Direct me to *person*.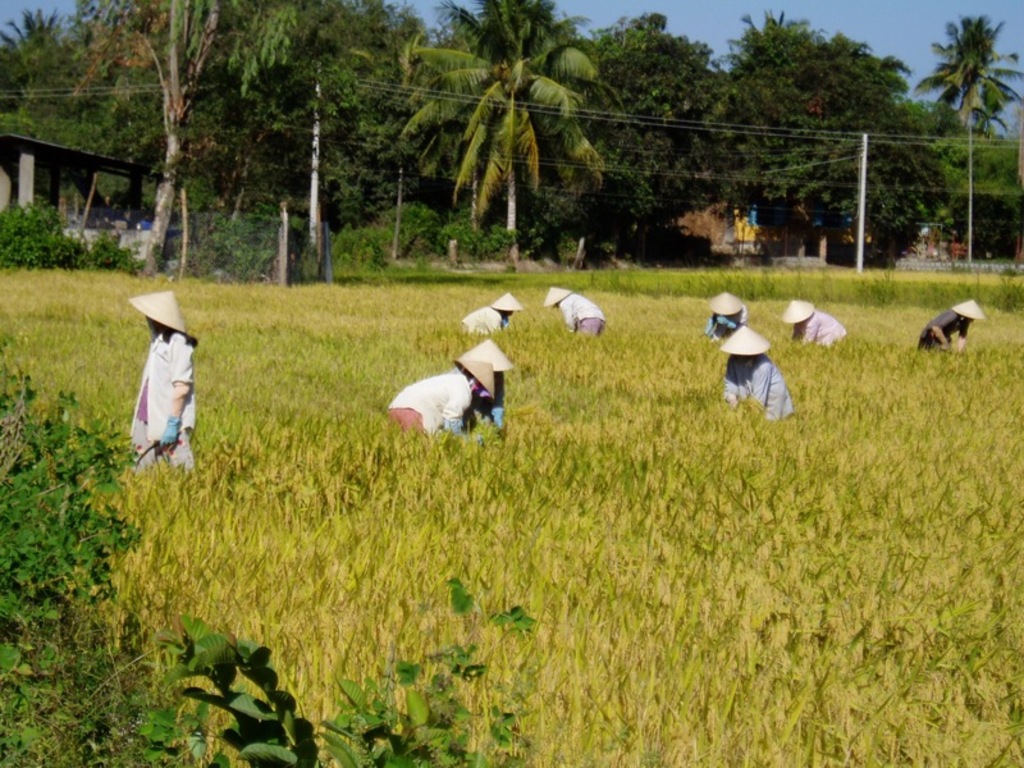
Direction: box=[388, 356, 494, 438].
